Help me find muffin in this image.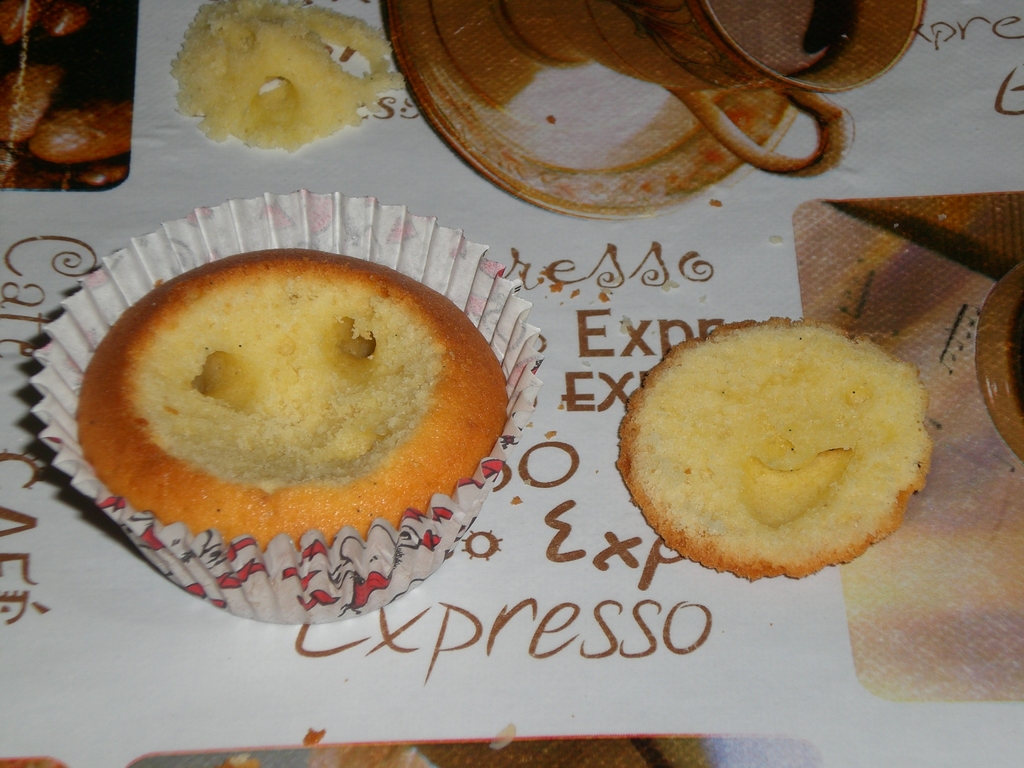
Found it: box(608, 316, 929, 584).
